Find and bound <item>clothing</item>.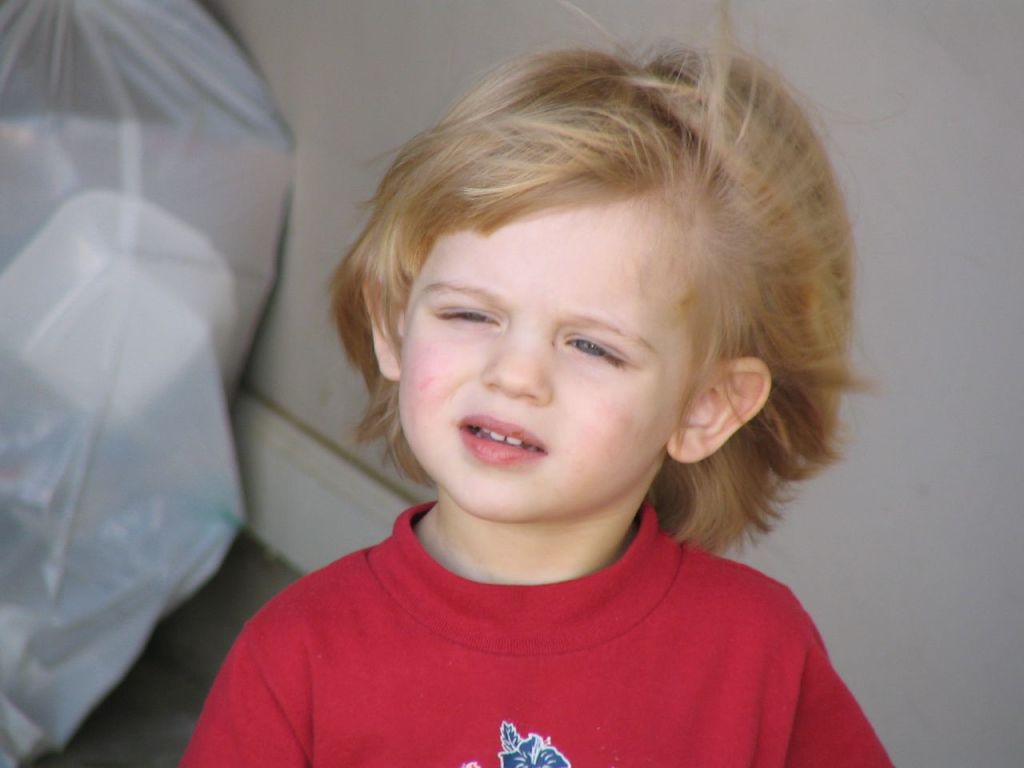
Bound: {"x1": 170, "y1": 489, "x2": 871, "y2": 766}.
